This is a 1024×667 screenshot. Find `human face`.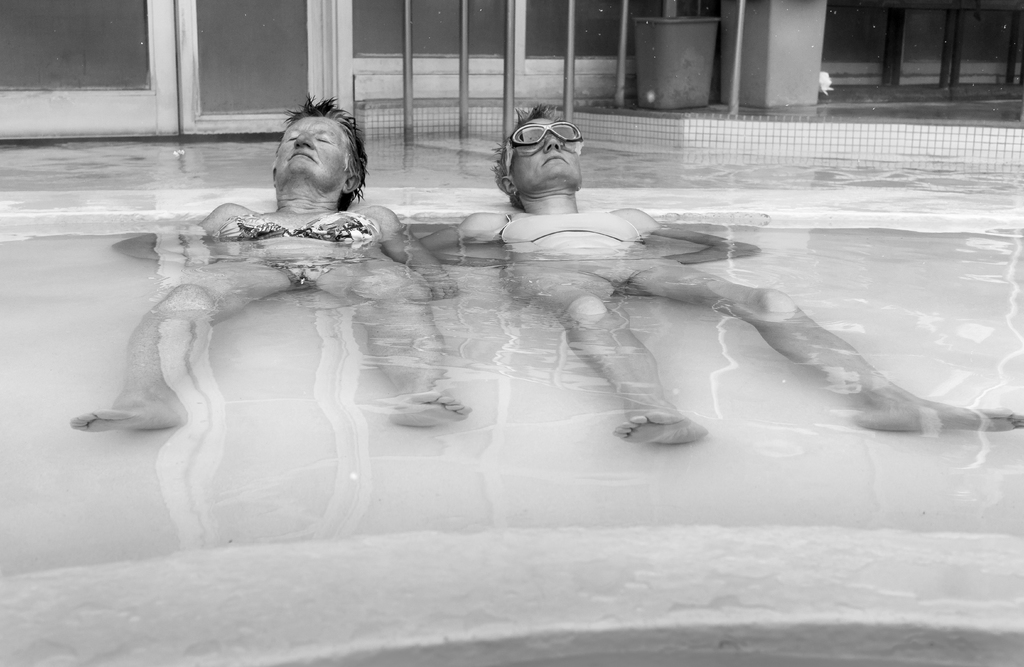
Bounding box: region(275, 115, 346, 189).
